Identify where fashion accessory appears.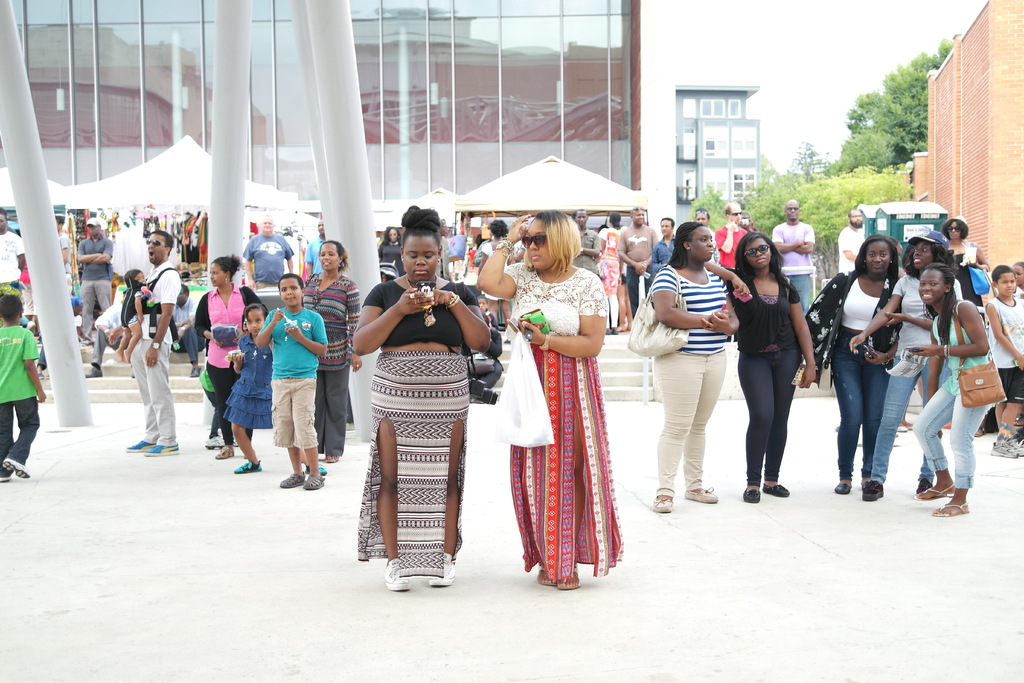
Appears at 786/208/799/211.
